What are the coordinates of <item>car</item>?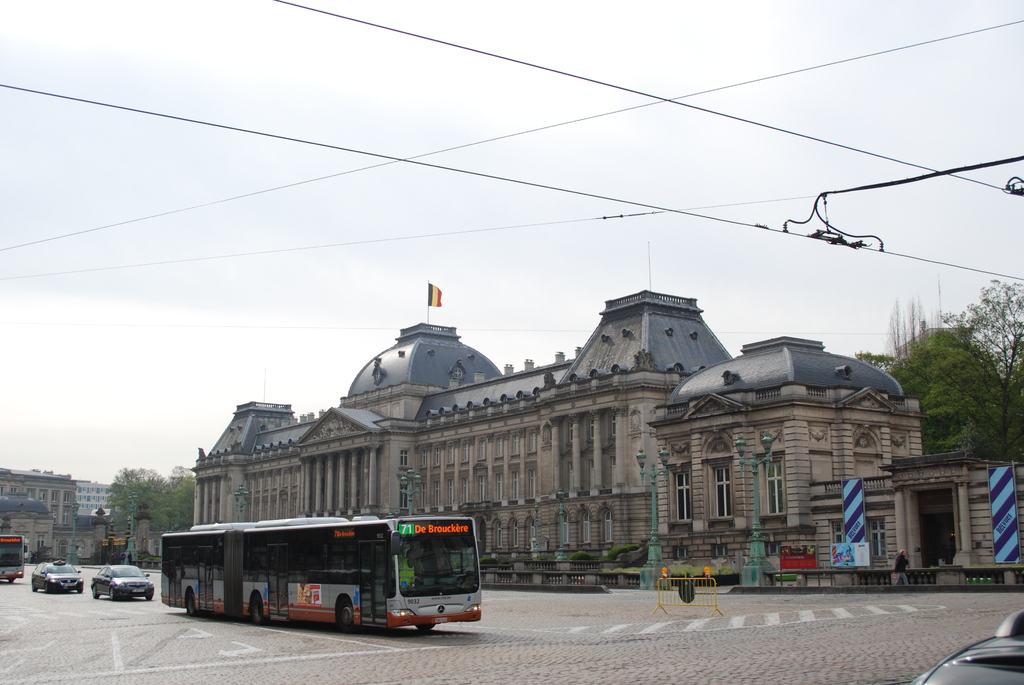
region(32, 558, 84, 595).
